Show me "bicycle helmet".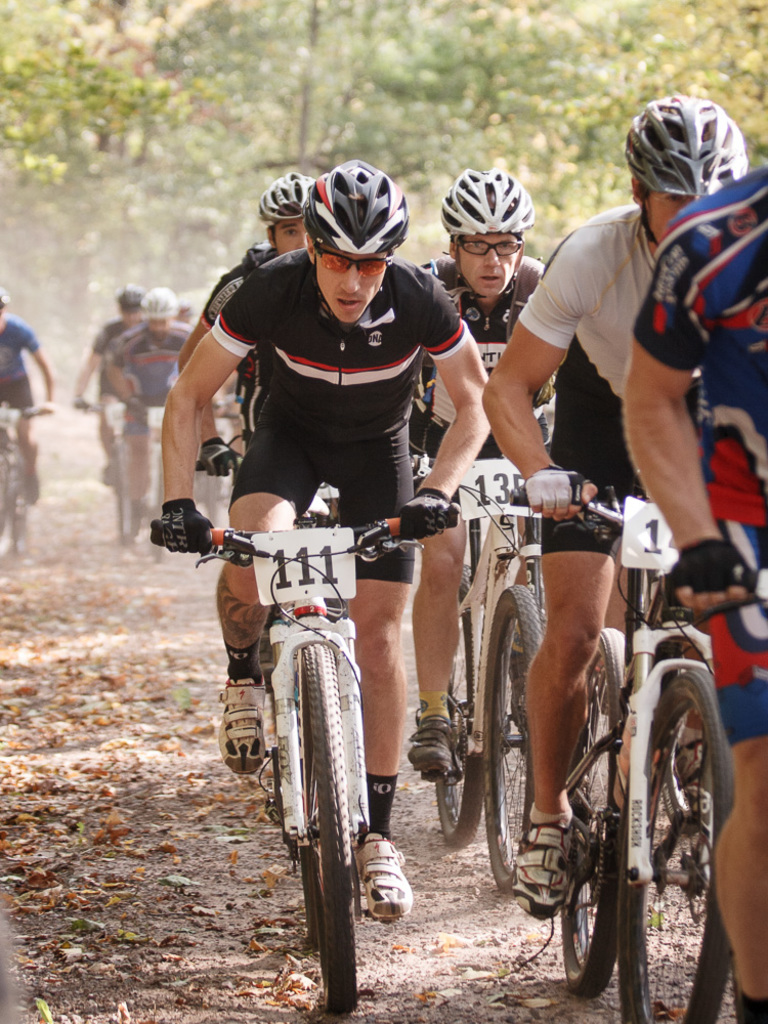
"bicycle helmet" is here: 635:96:745:207.
